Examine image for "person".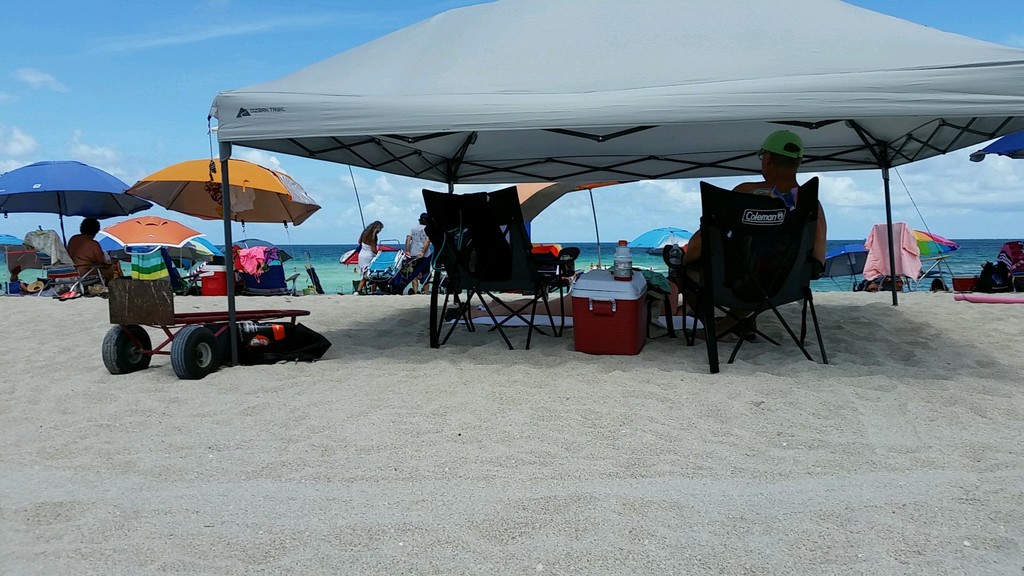
Examination result: {"left": 669, "top": 129, "right": 827, "bottom": 344}.
